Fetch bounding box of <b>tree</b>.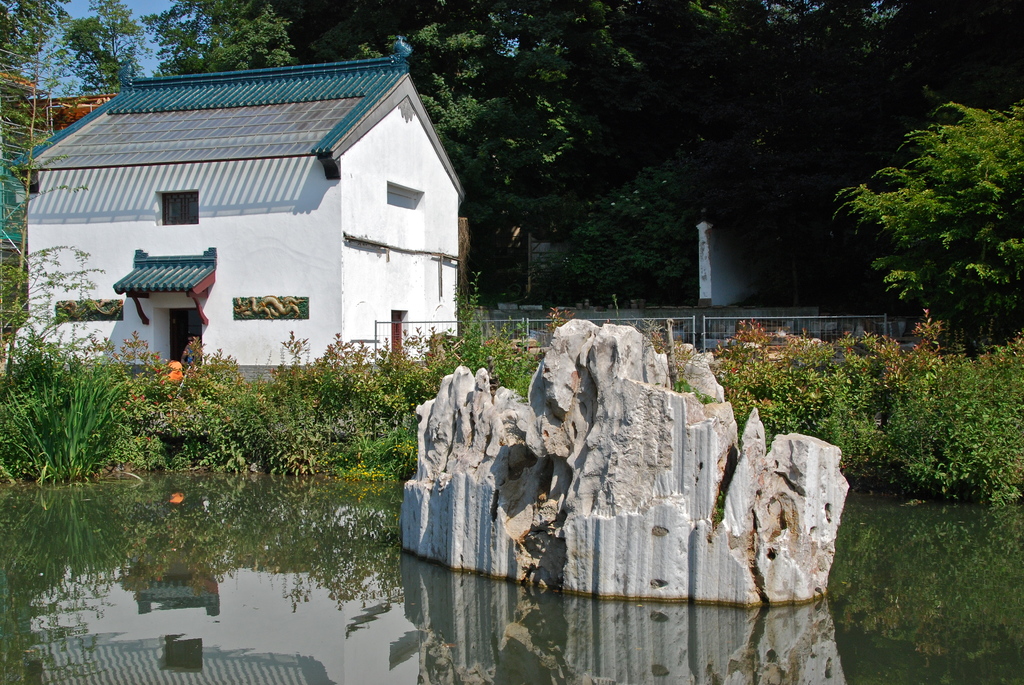
Bbox: detection(0, 0, 76, 105).
